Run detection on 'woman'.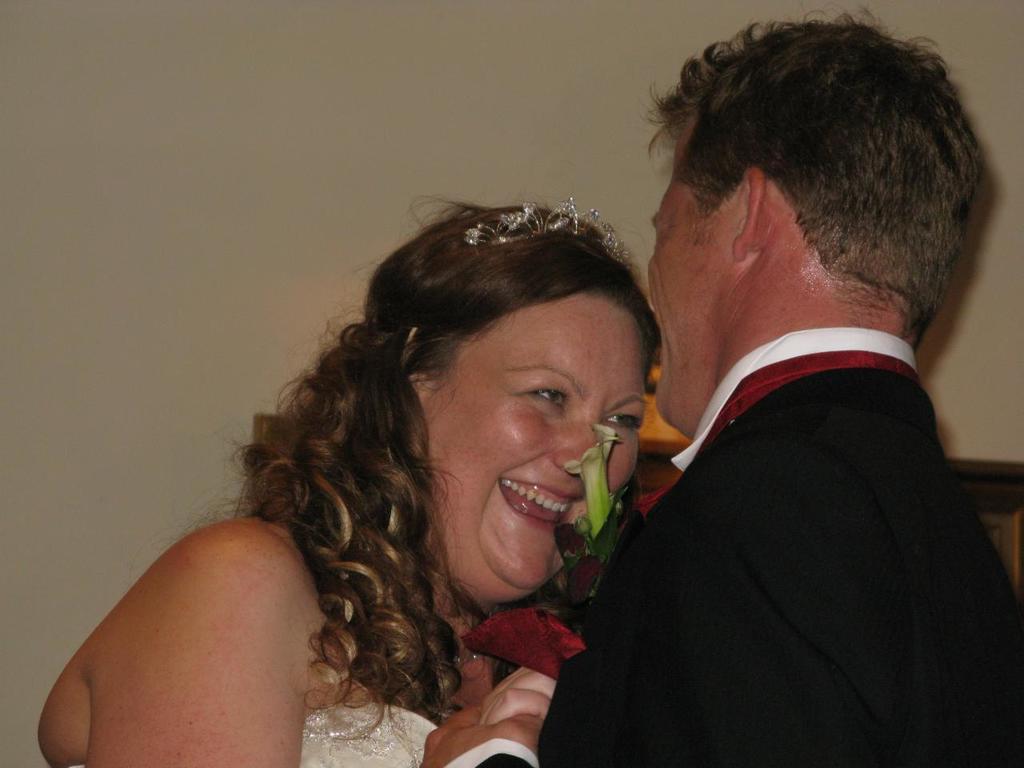
Result: [133, 170, 696, 767].
